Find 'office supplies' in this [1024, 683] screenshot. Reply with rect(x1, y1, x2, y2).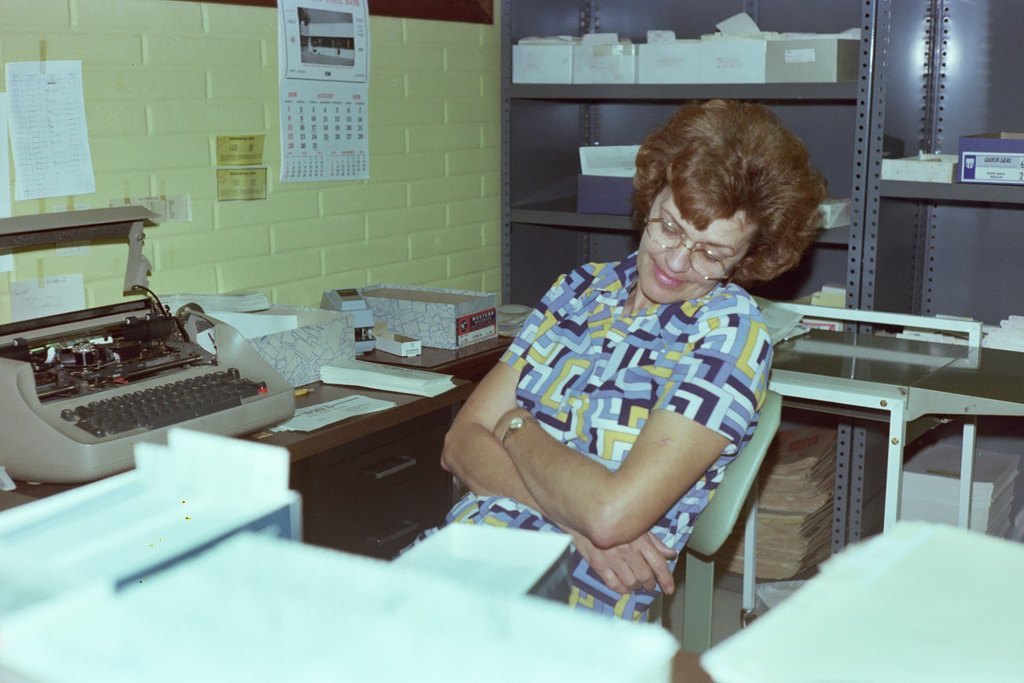
rect(322, 356, 445, 394).
